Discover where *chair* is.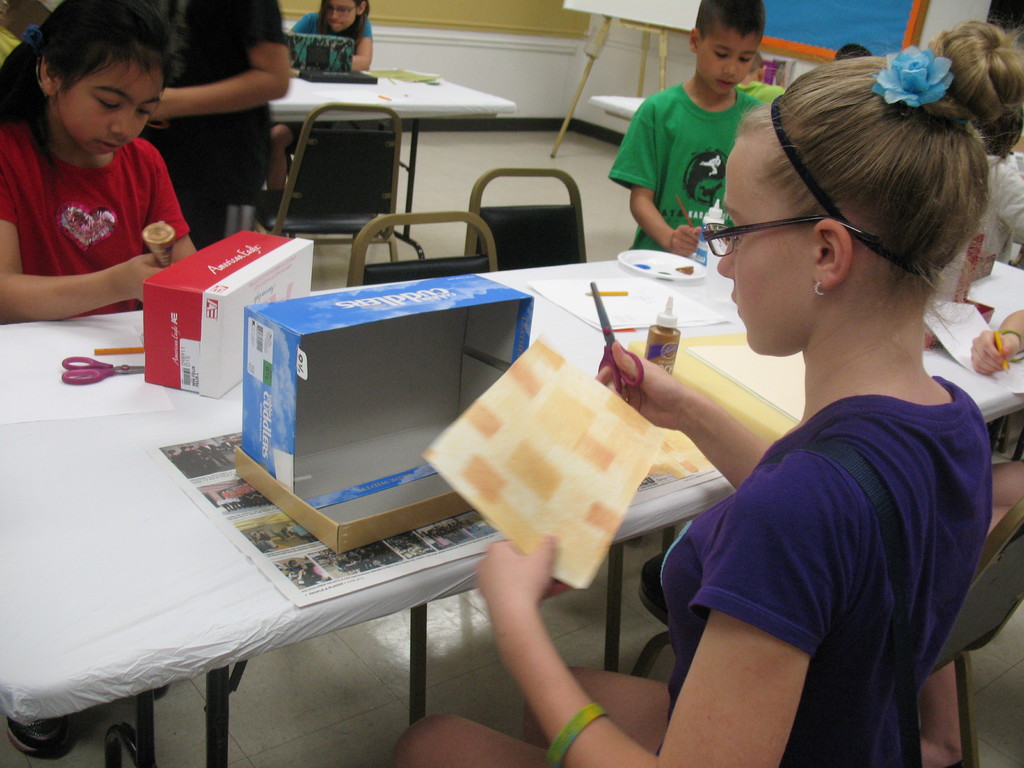
Discovered at bbox(464, 169, 595, 274).
